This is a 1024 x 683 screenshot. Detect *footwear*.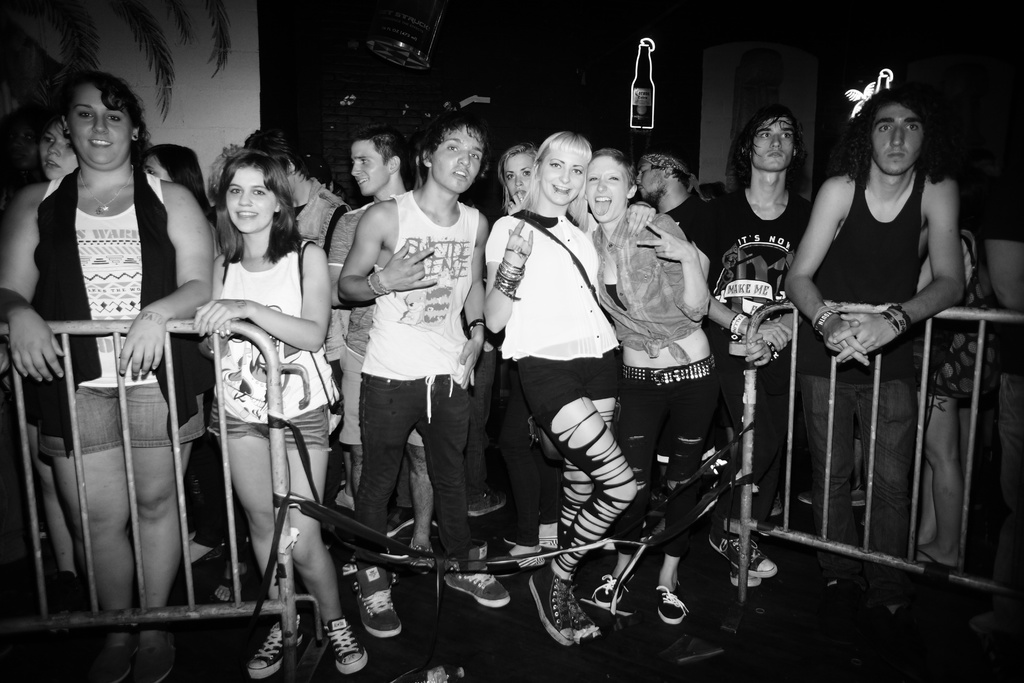
Rect(408, 536, 435, 575).
